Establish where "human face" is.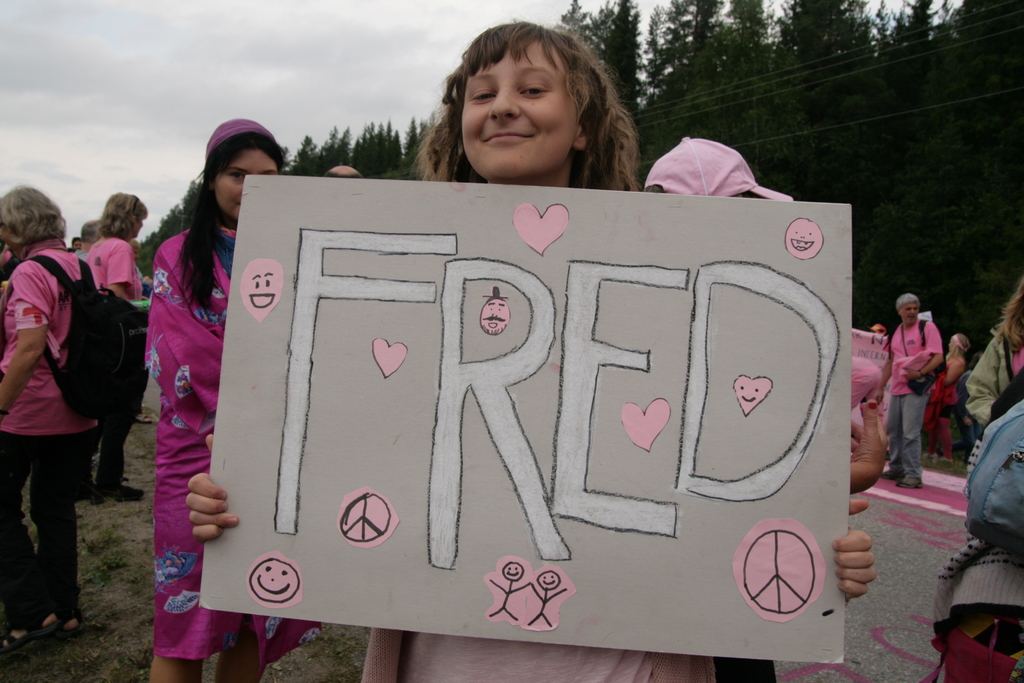
Established at 461, 38, 579, 180.
